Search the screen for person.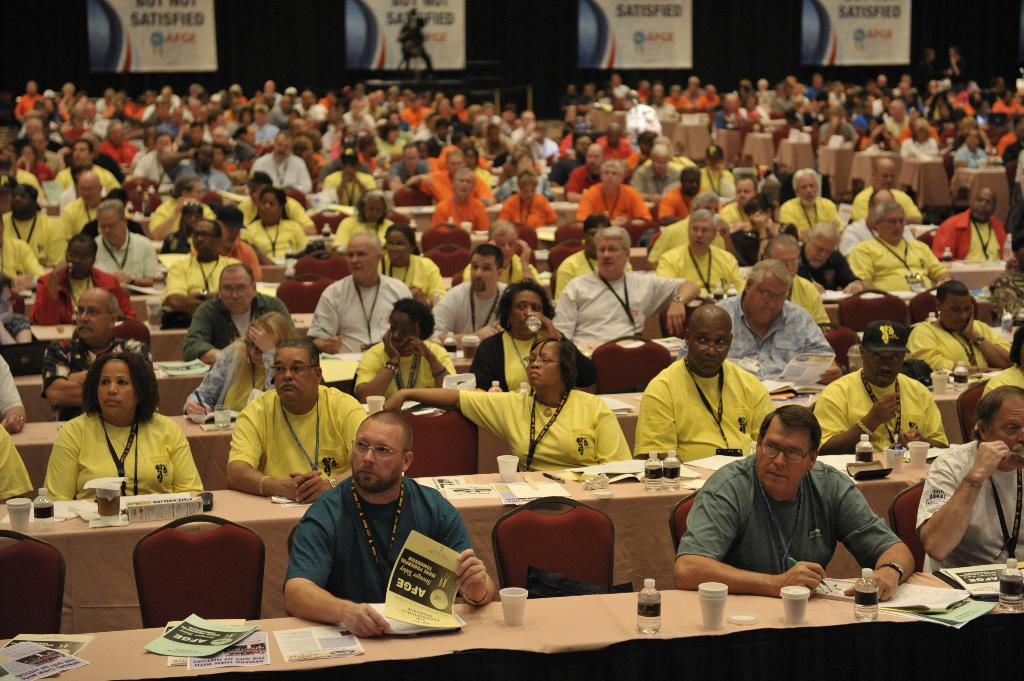
Found at 797:218:863:291.
